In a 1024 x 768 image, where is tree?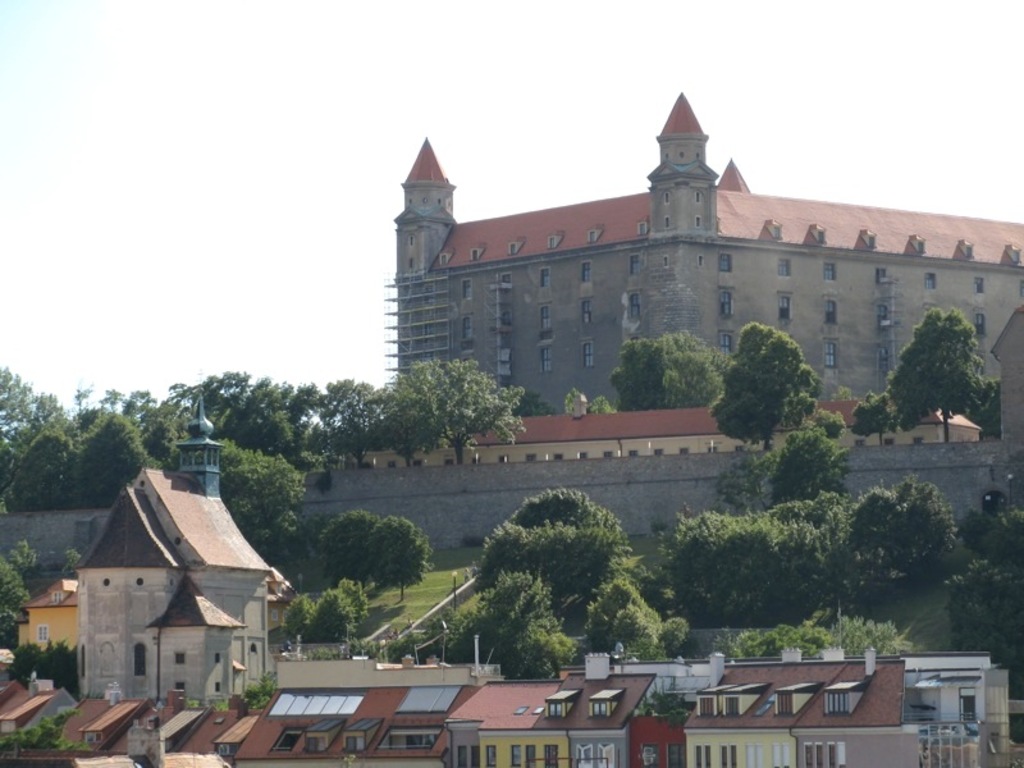
[605, 339, 672, 417].
